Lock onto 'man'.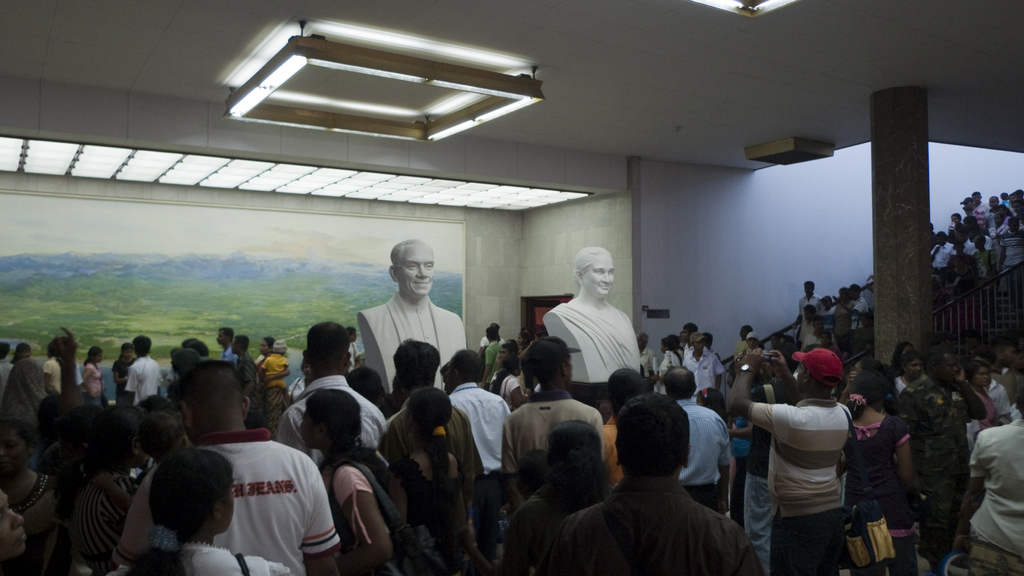
Locked: 955,390,1023,575.
